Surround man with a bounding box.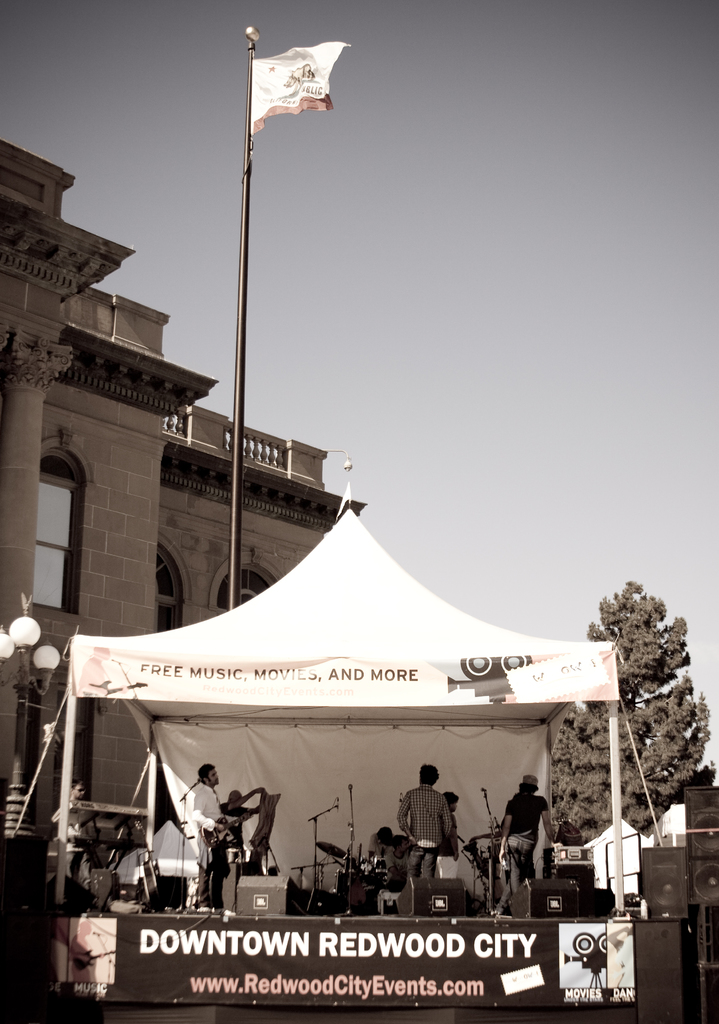
179, 767, 230, 867.
